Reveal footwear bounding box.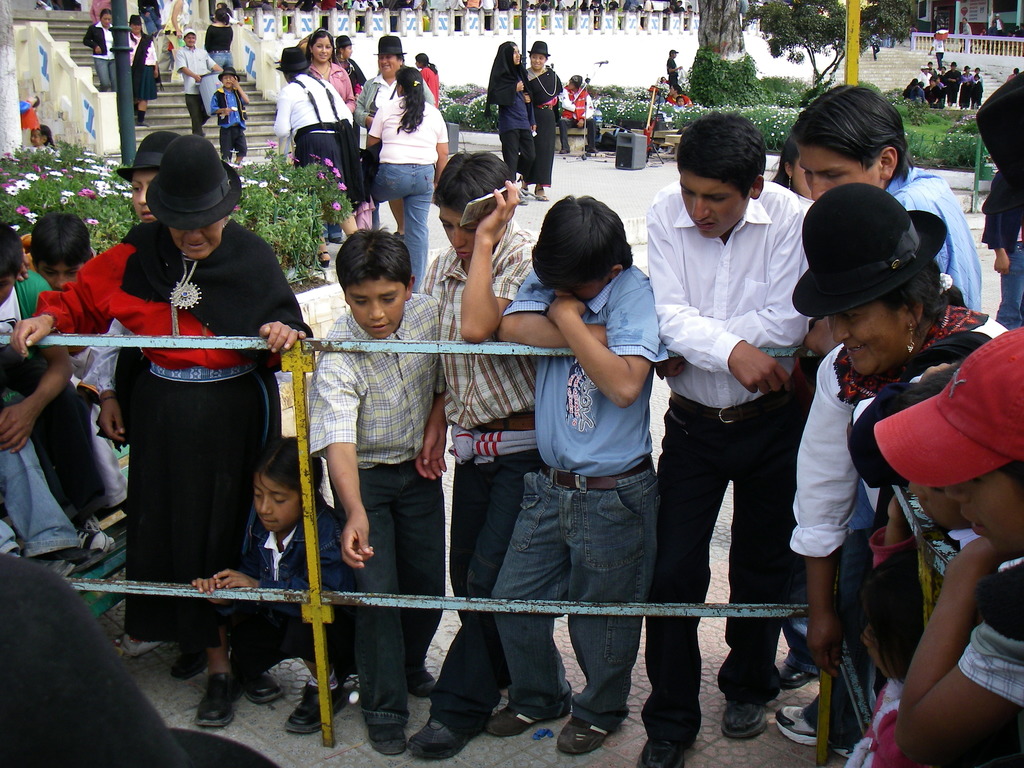
Revealed: 554,709,631,752.
